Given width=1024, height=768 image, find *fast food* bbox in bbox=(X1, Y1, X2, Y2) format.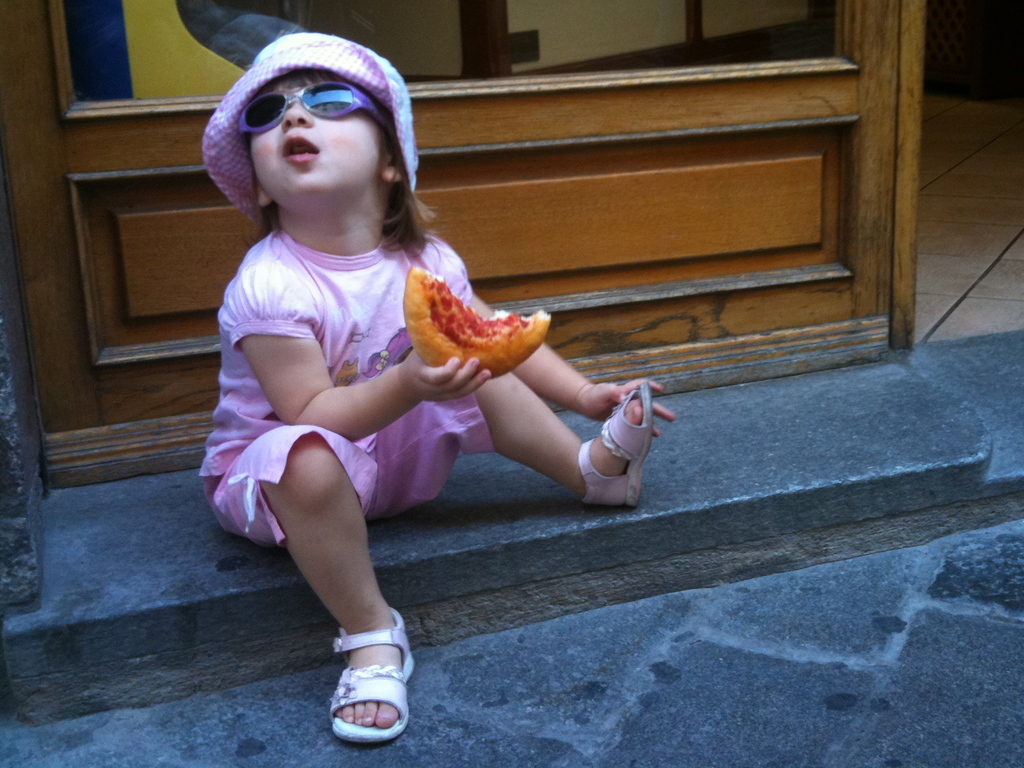
bbox=(399, 264, 552, 387).
